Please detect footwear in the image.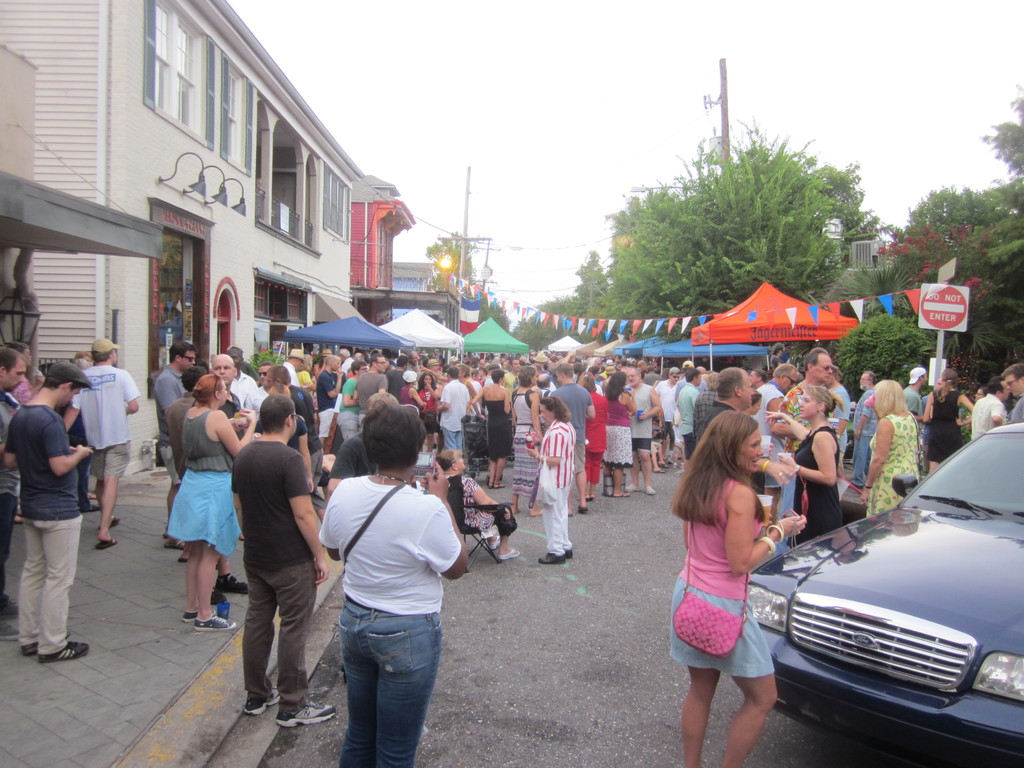
640,486,657,497.
